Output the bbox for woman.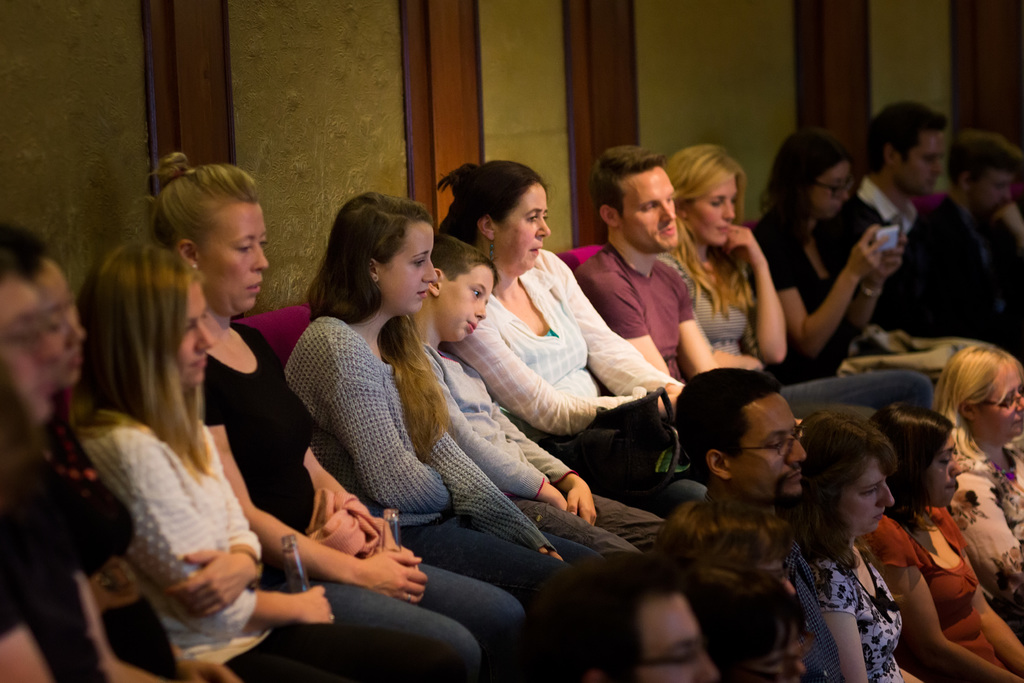
{"left": 778, "top": 415, "right": 917, "bottom": 682}.
